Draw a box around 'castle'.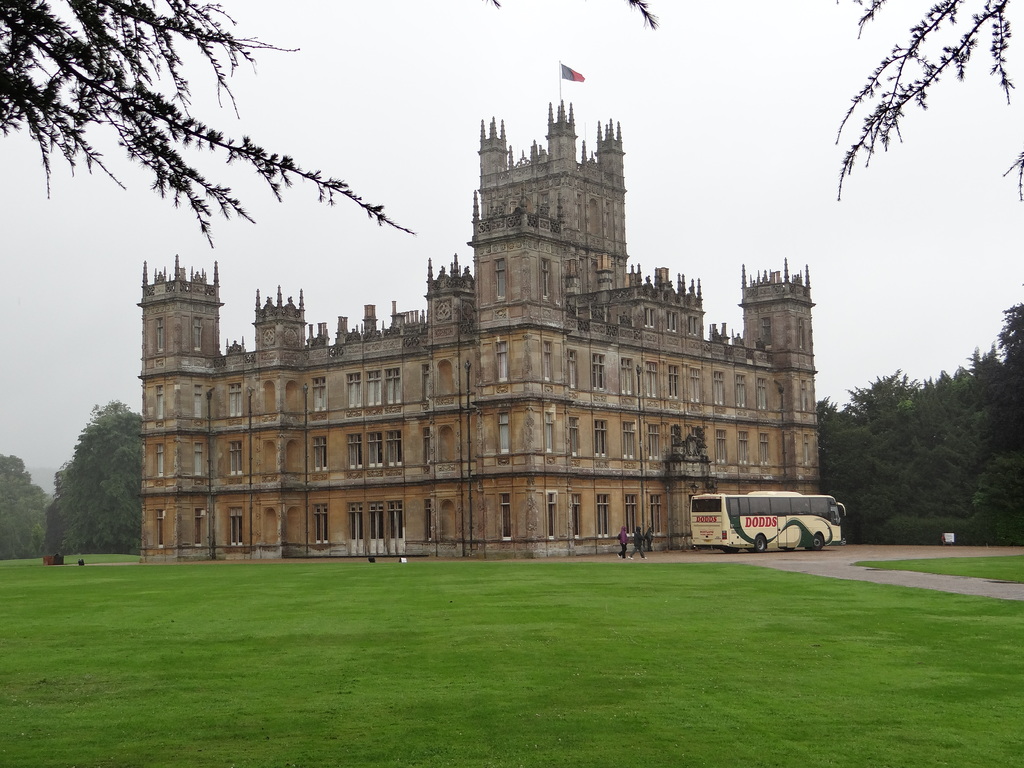
l=118, t=68, r=845, b=587.
